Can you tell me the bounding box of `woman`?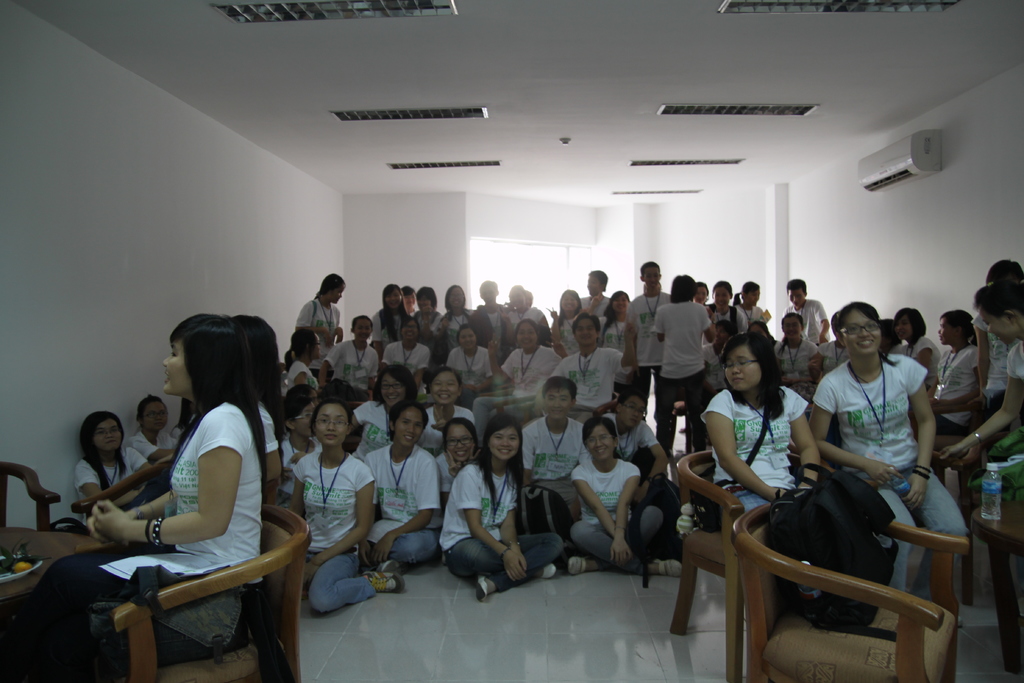
x1=290 y1=276 x2=349 y2=365.
